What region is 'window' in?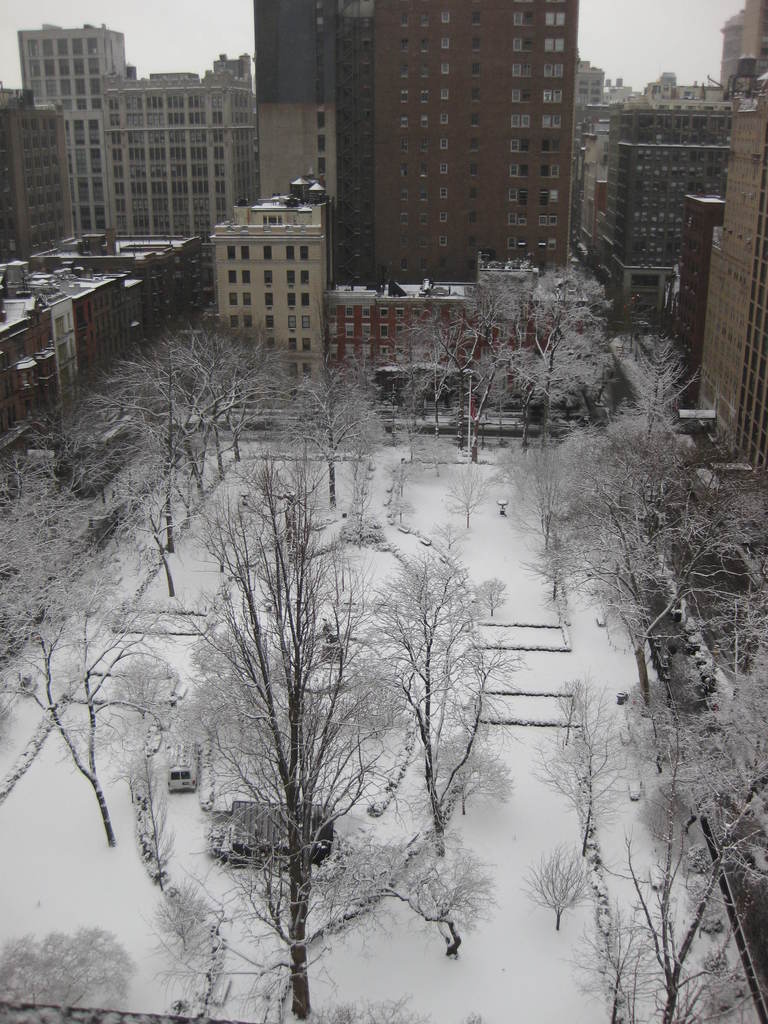
bbox(417, 259, 429, 273).
